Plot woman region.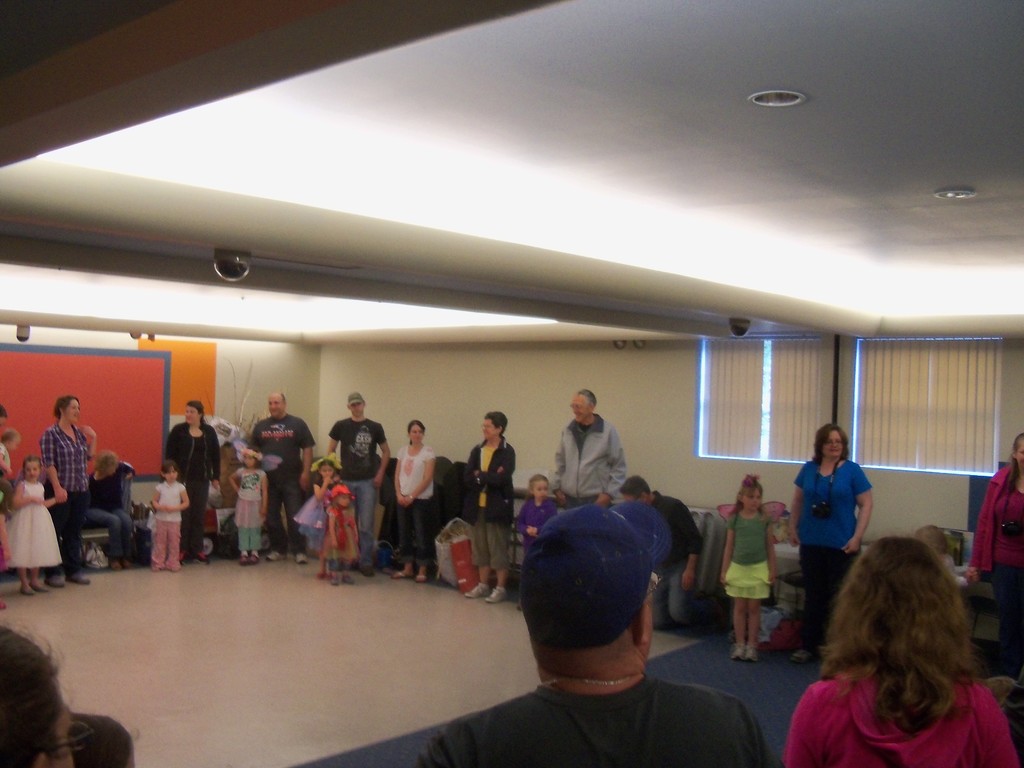
Plotted at box=[36, 392, 109, 590].
